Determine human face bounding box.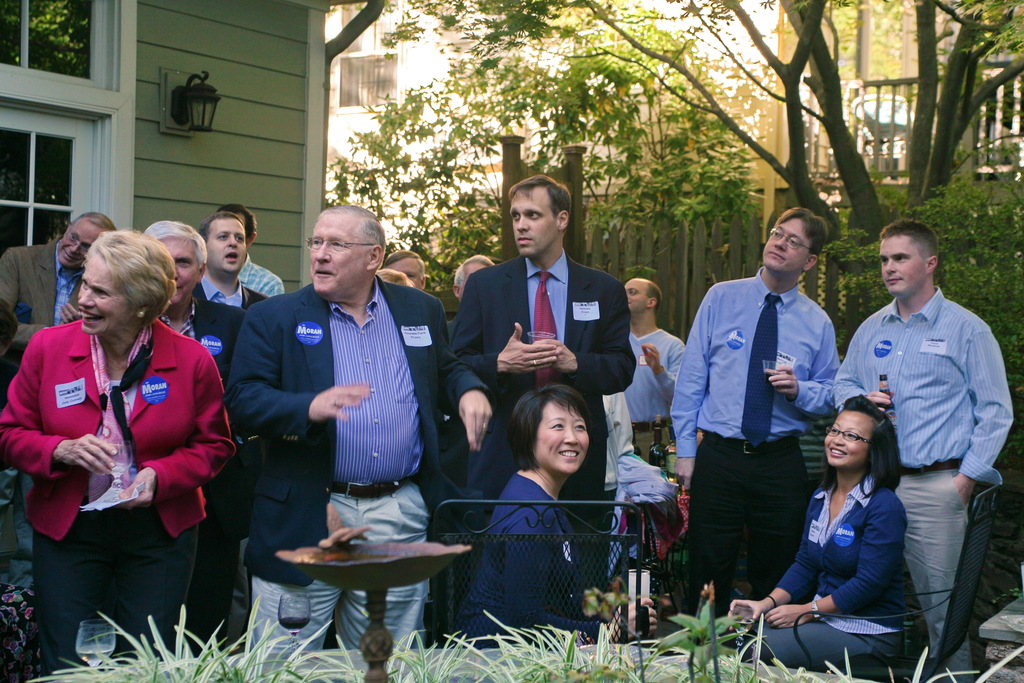
Determined: 884,231,926,296.
